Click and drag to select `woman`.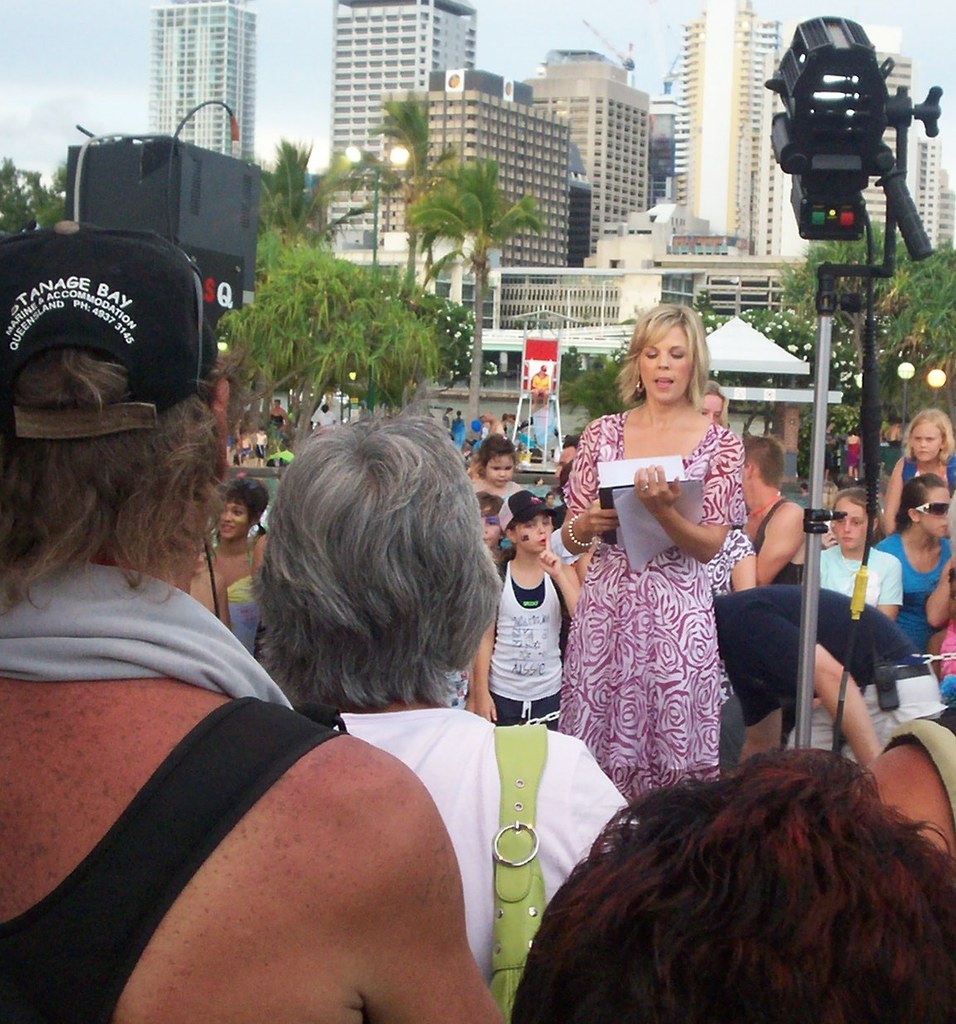
Selection: l=808, t=488, r=901, b=618.
